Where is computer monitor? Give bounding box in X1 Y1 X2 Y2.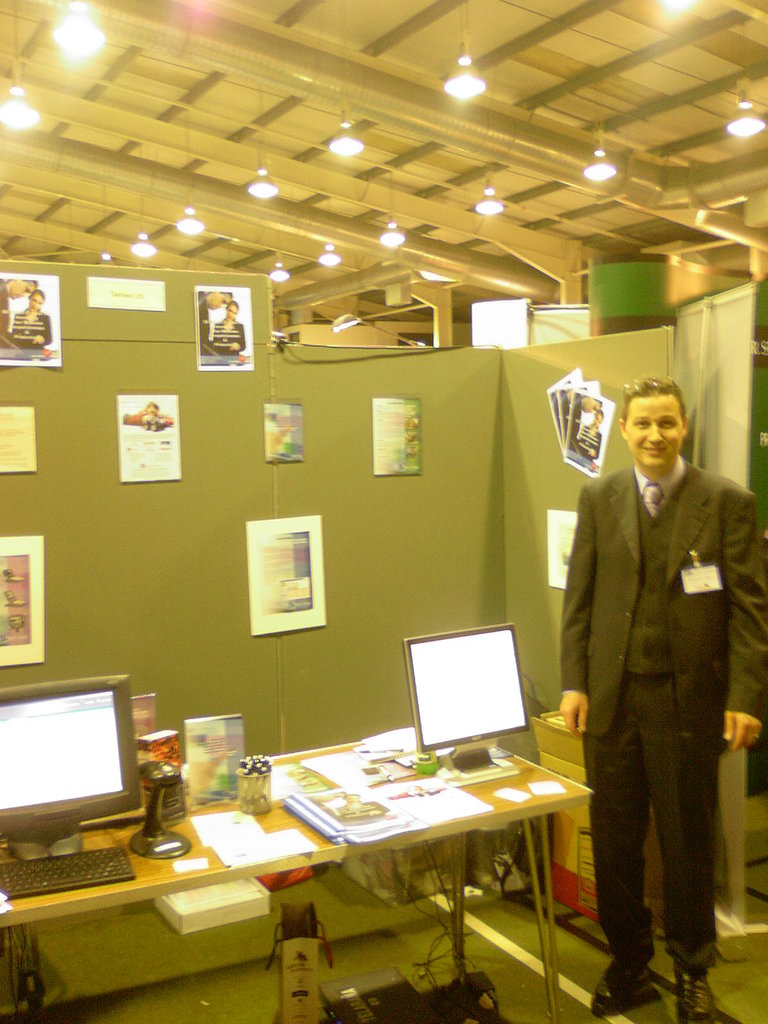
6 678 141 866.
